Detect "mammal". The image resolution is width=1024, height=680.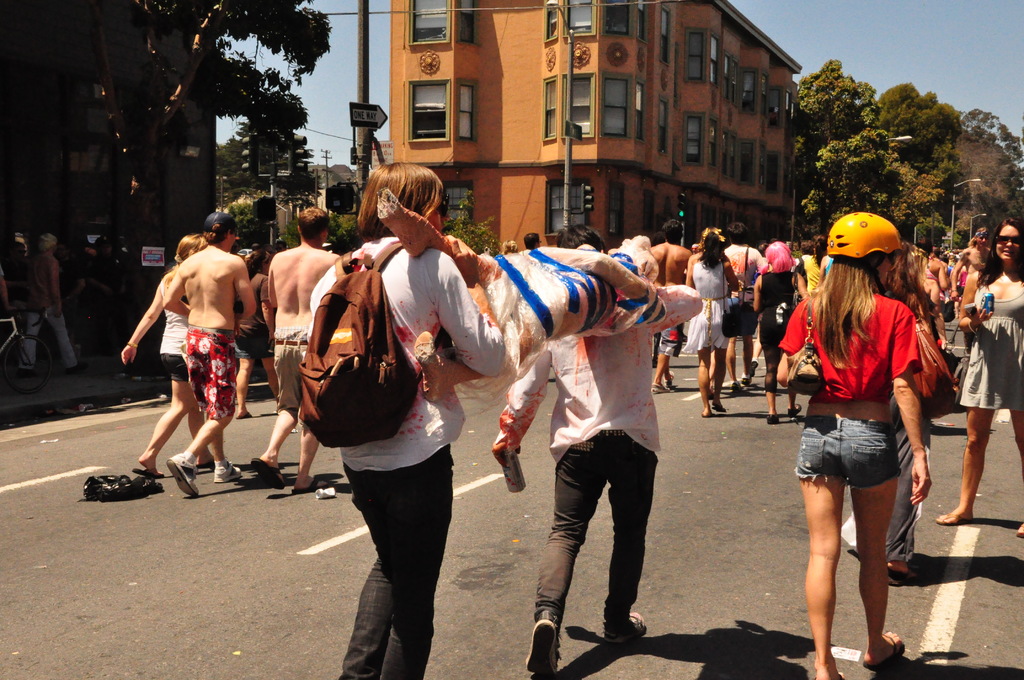
(x1=488, y1=221, x2=703, y2=672).
